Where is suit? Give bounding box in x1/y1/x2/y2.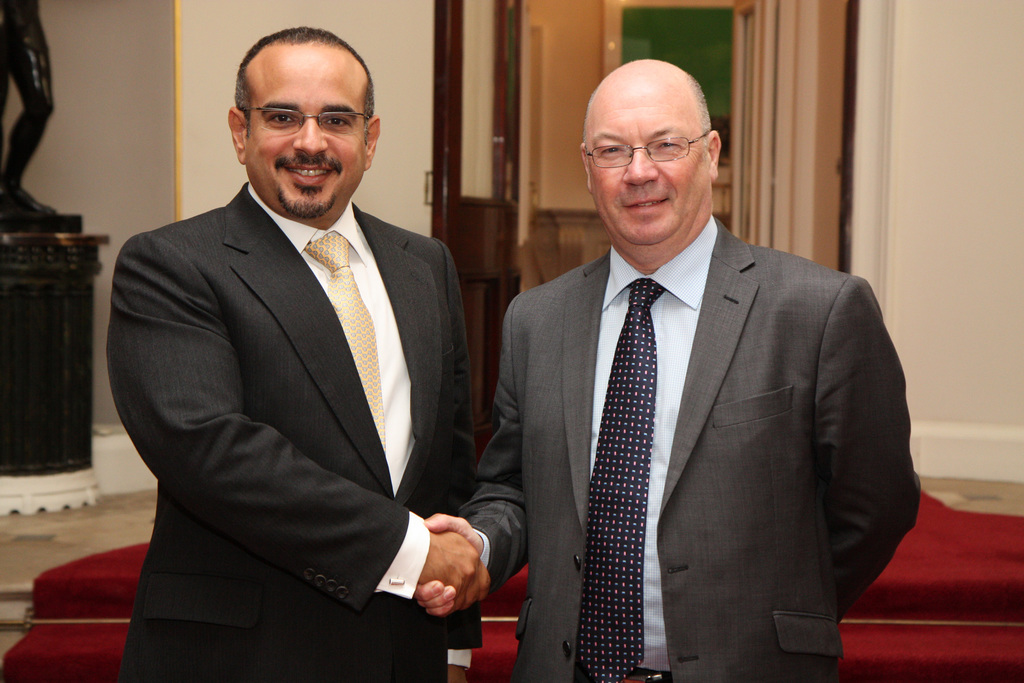
107/176/477/682.
